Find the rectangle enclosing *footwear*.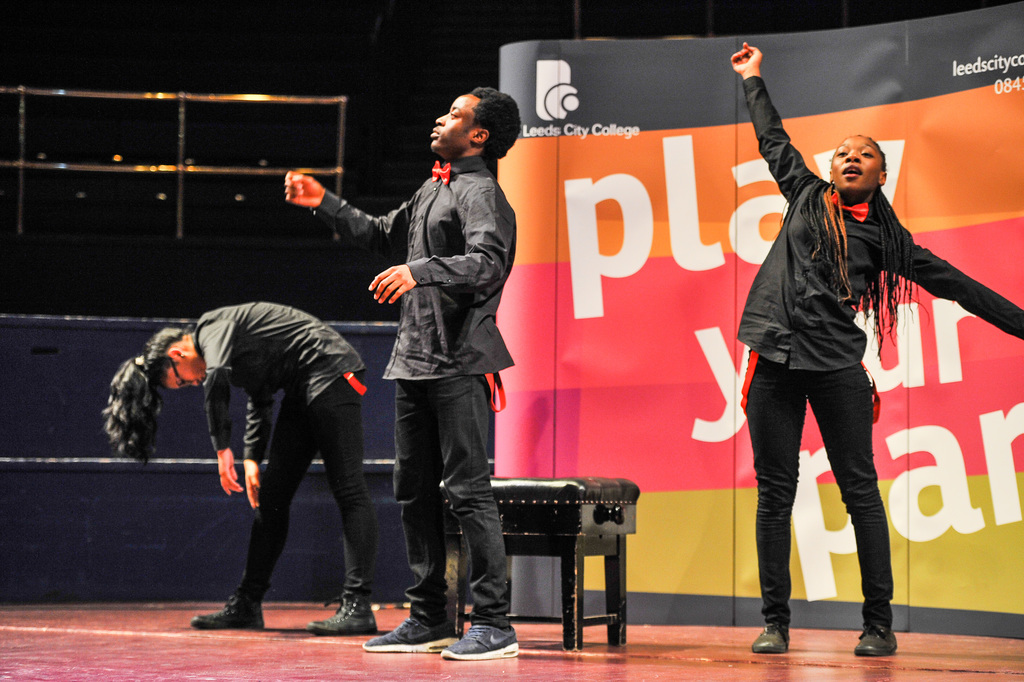
l=749, t=624, r=791, b=653.
